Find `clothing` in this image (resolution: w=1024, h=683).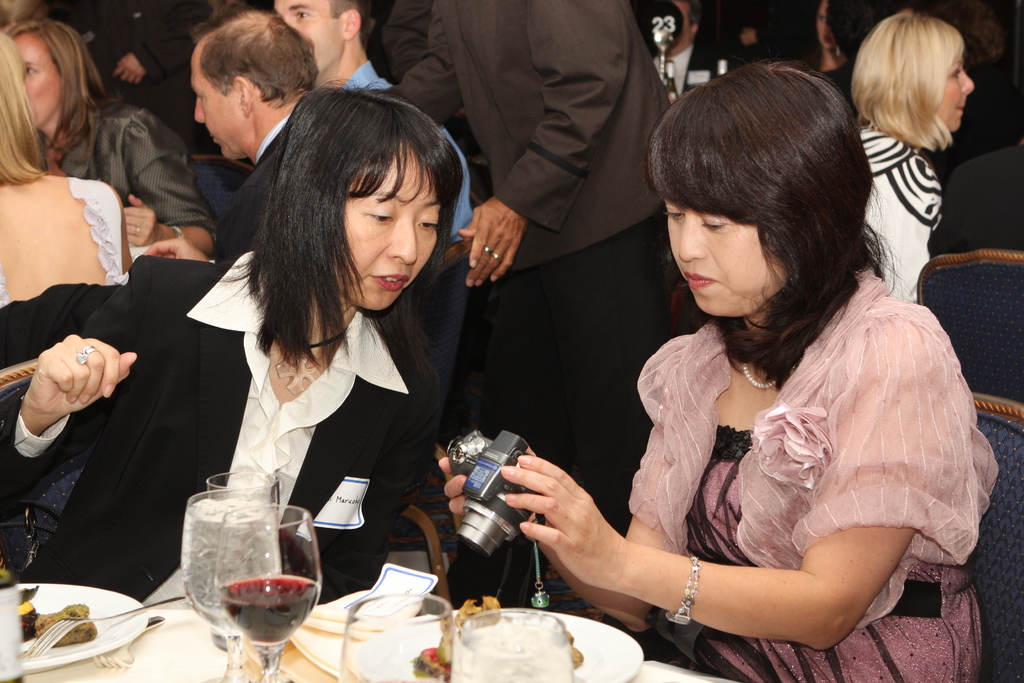
l=50, t=104, r=223, b=254.
